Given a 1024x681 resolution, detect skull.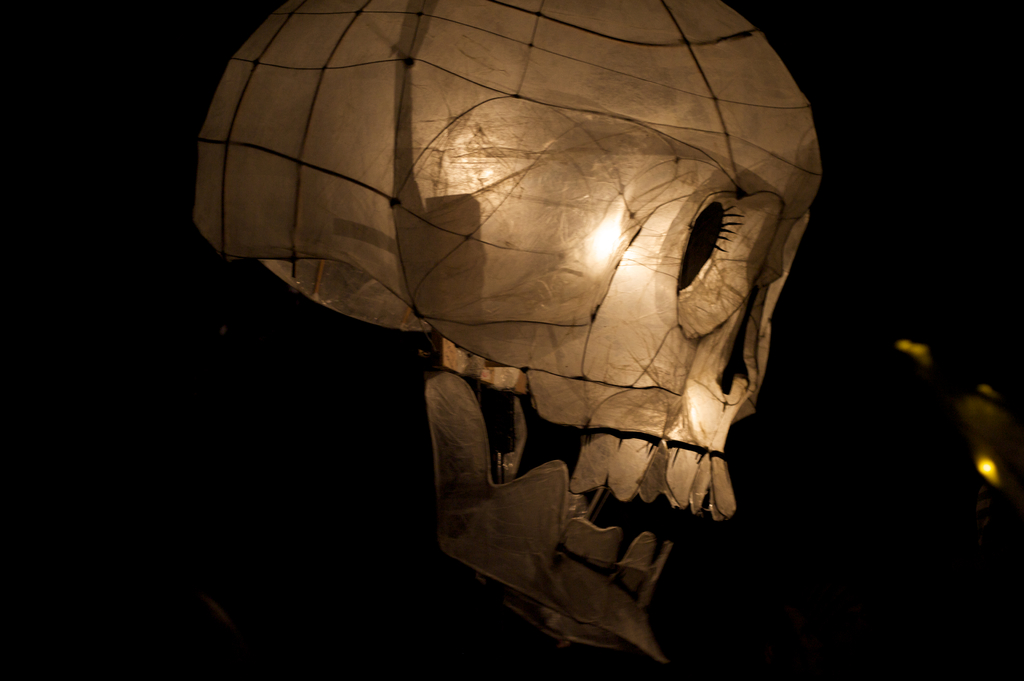
x1=236, y1=26, x2=859, y2=647.
